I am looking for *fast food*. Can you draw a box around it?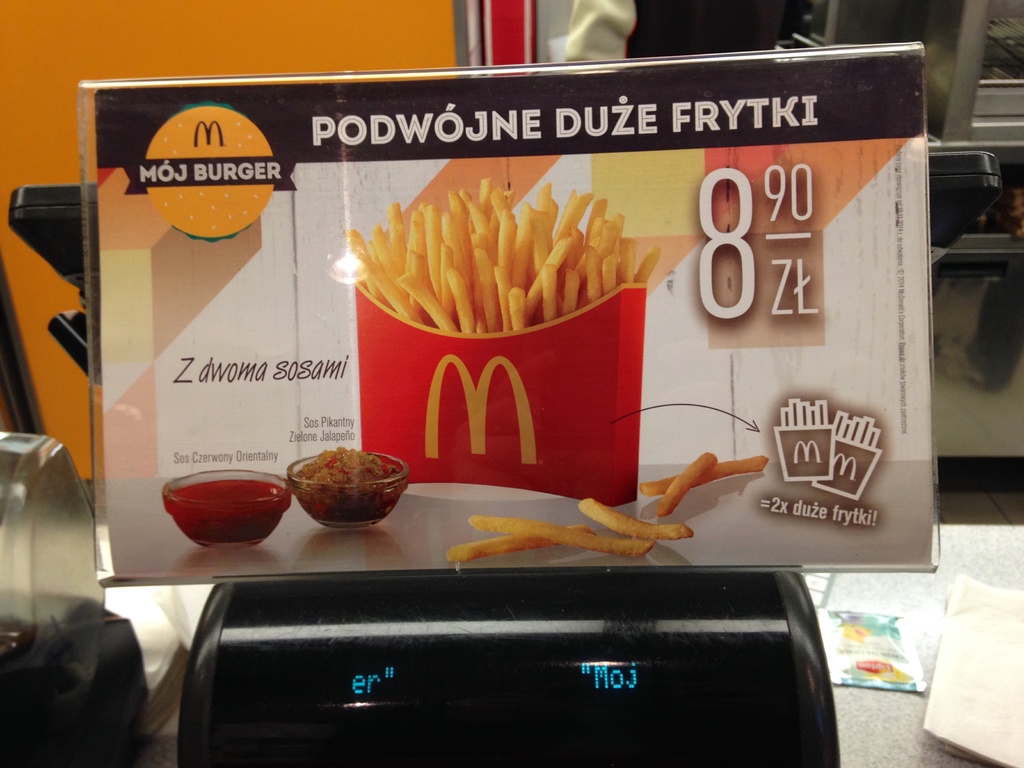
Sure, the bounding box is box(573, 499, 687, 543).
